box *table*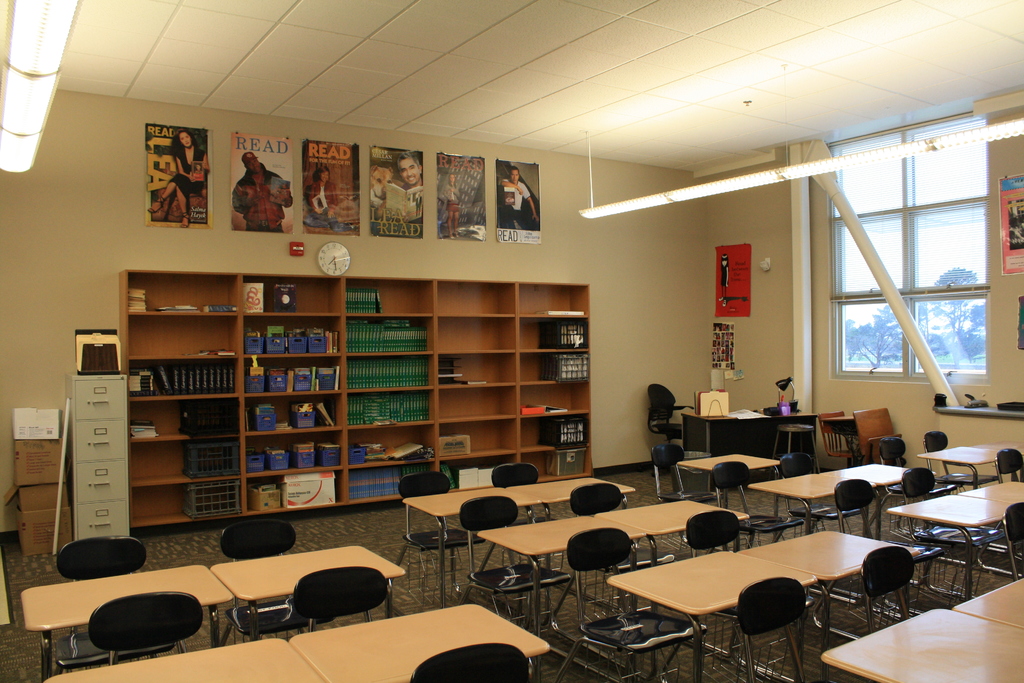
[825, 413, 862, 452]
